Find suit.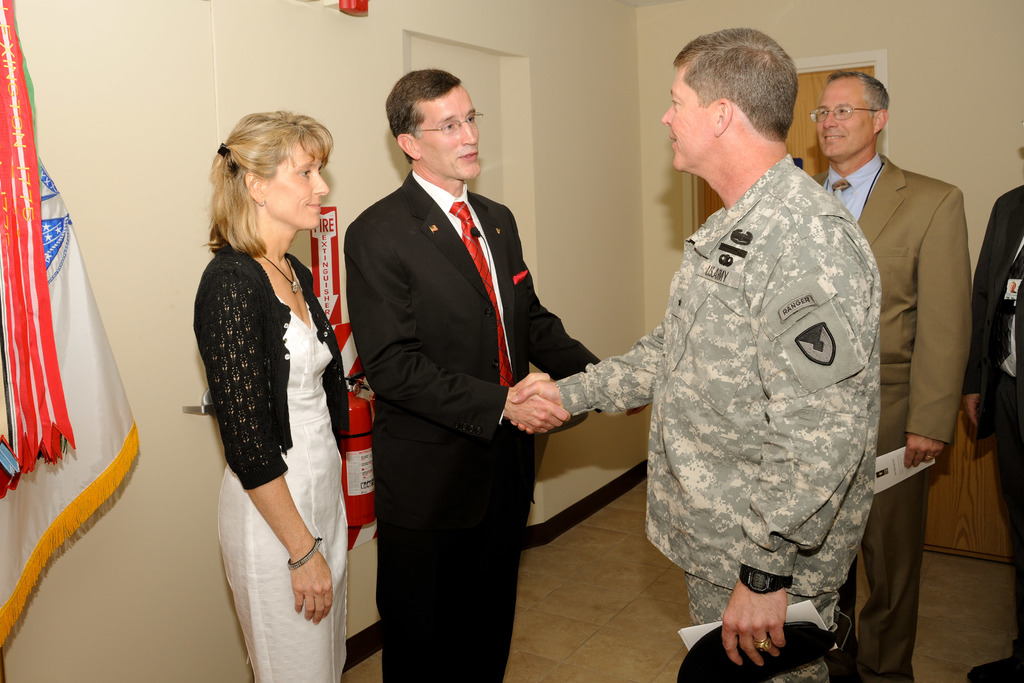
locate(967, 185, 1023, 678).
